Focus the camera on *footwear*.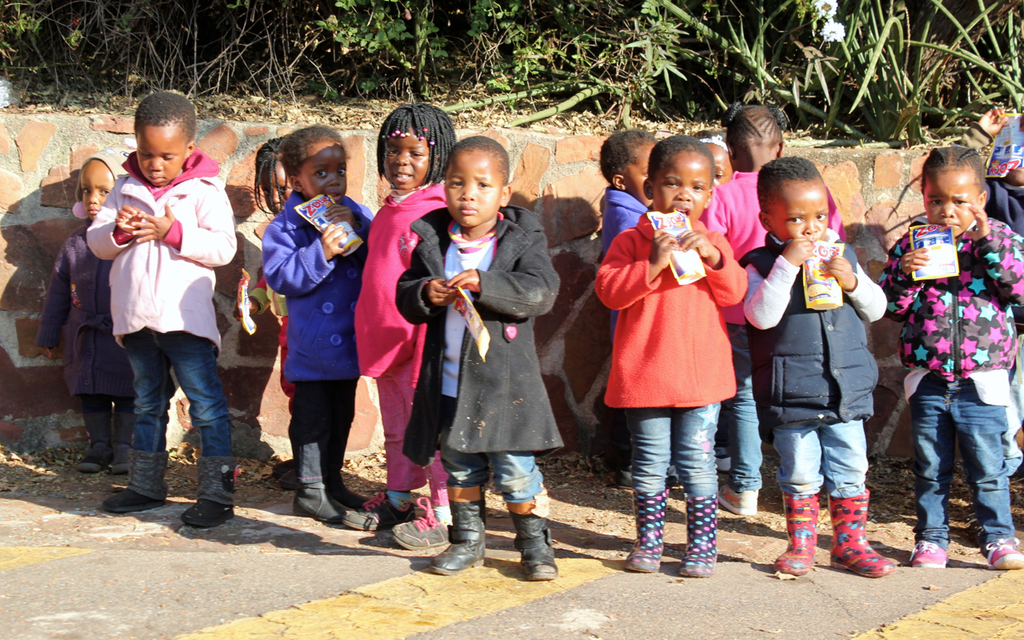
Focus region: (x1=908, y1=542, x2=951, y2=570).
